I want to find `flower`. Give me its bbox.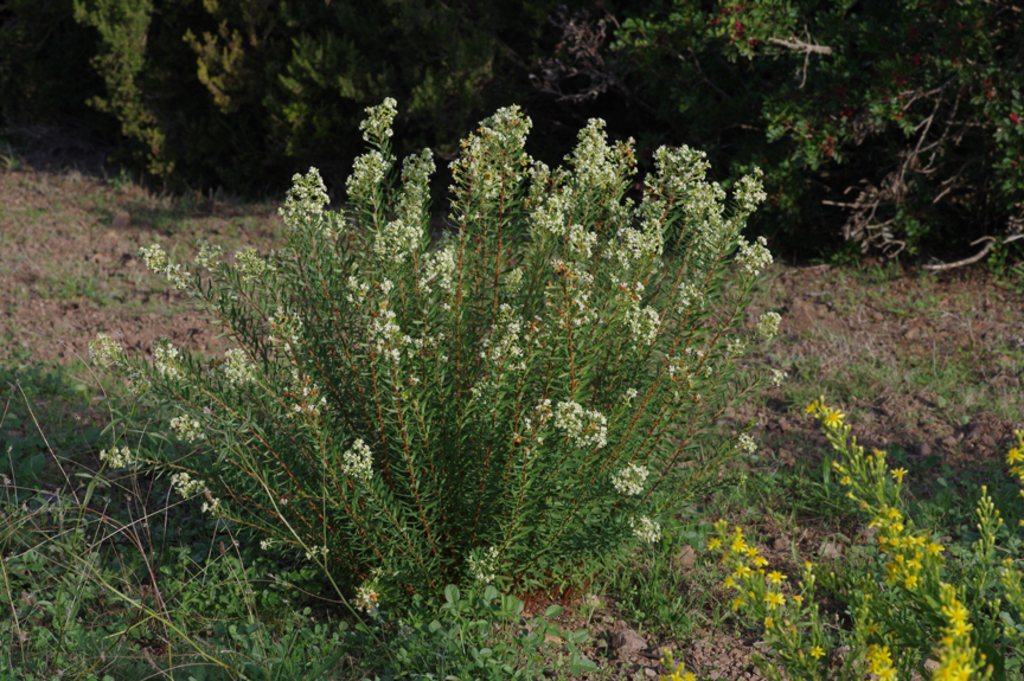
BBox(747, 307, 783, 342).
